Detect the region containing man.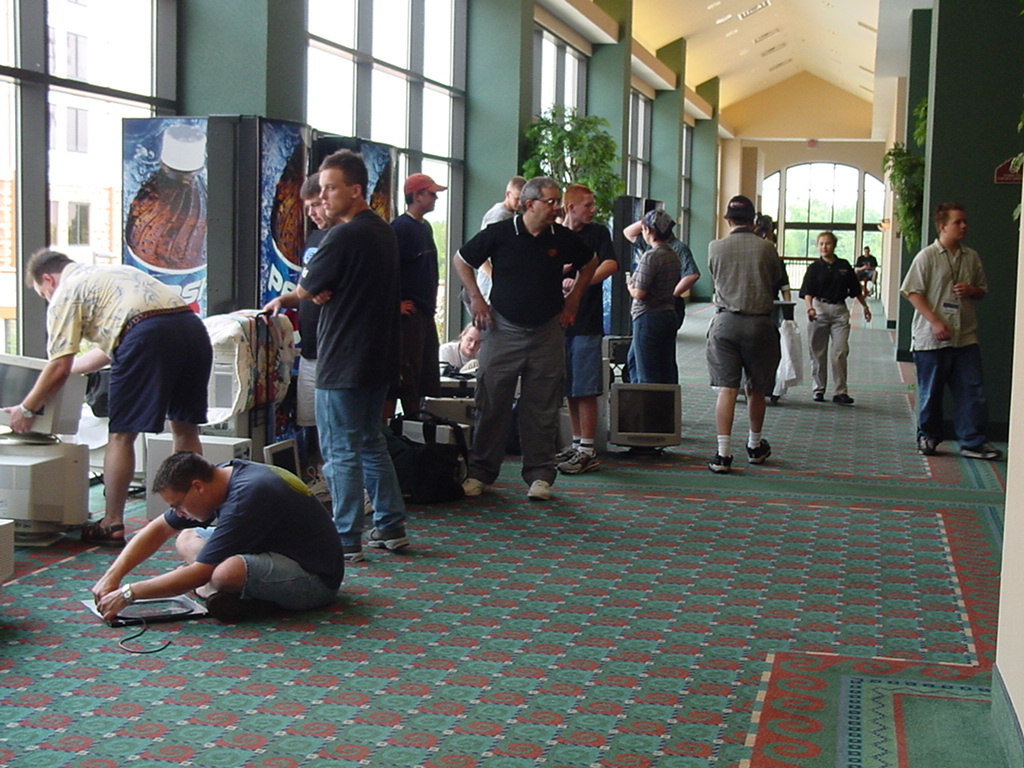
left=453, top=175, right=598, bottom=501.
